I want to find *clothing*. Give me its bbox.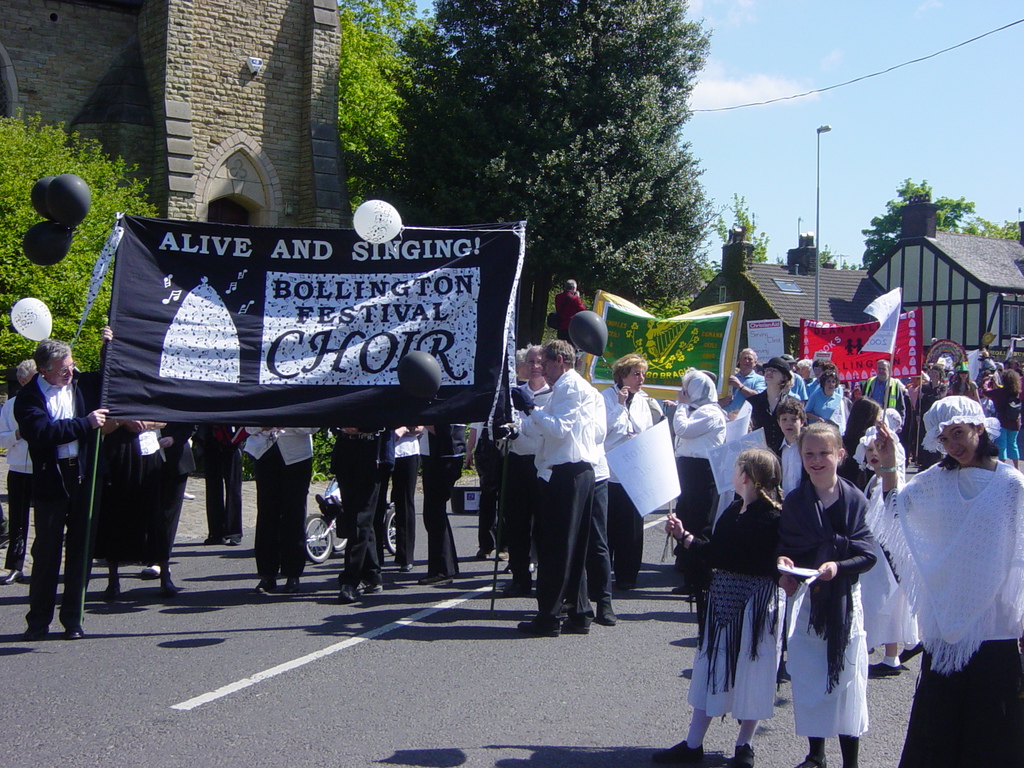
pyautogui.locateOnScreen(597, 380, 653, 584).
